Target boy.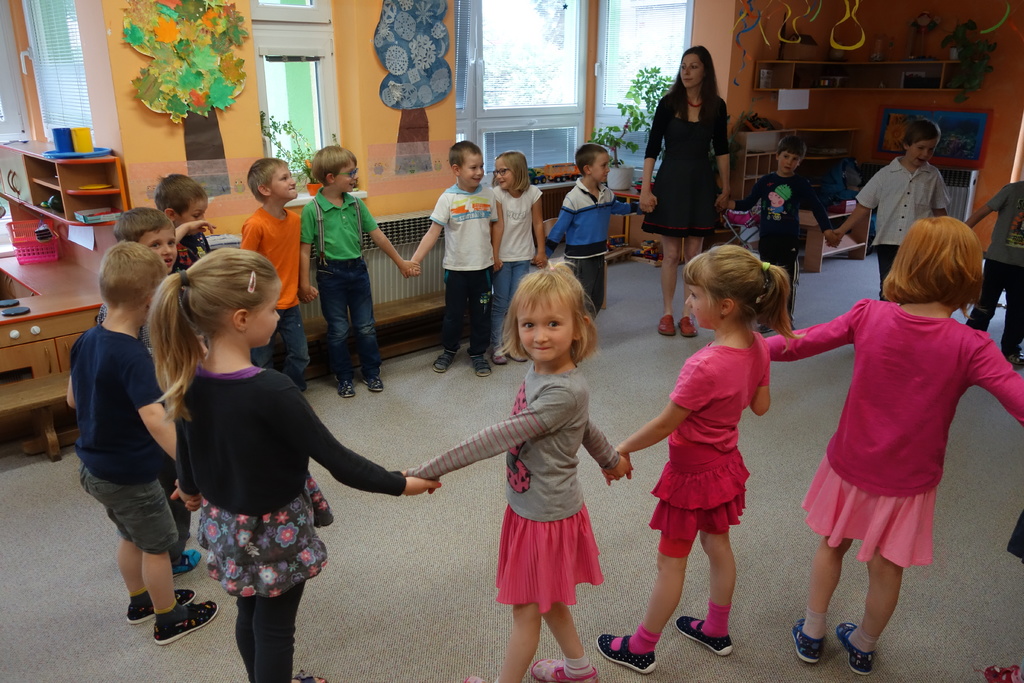
Target region: [824,120,950,300].
